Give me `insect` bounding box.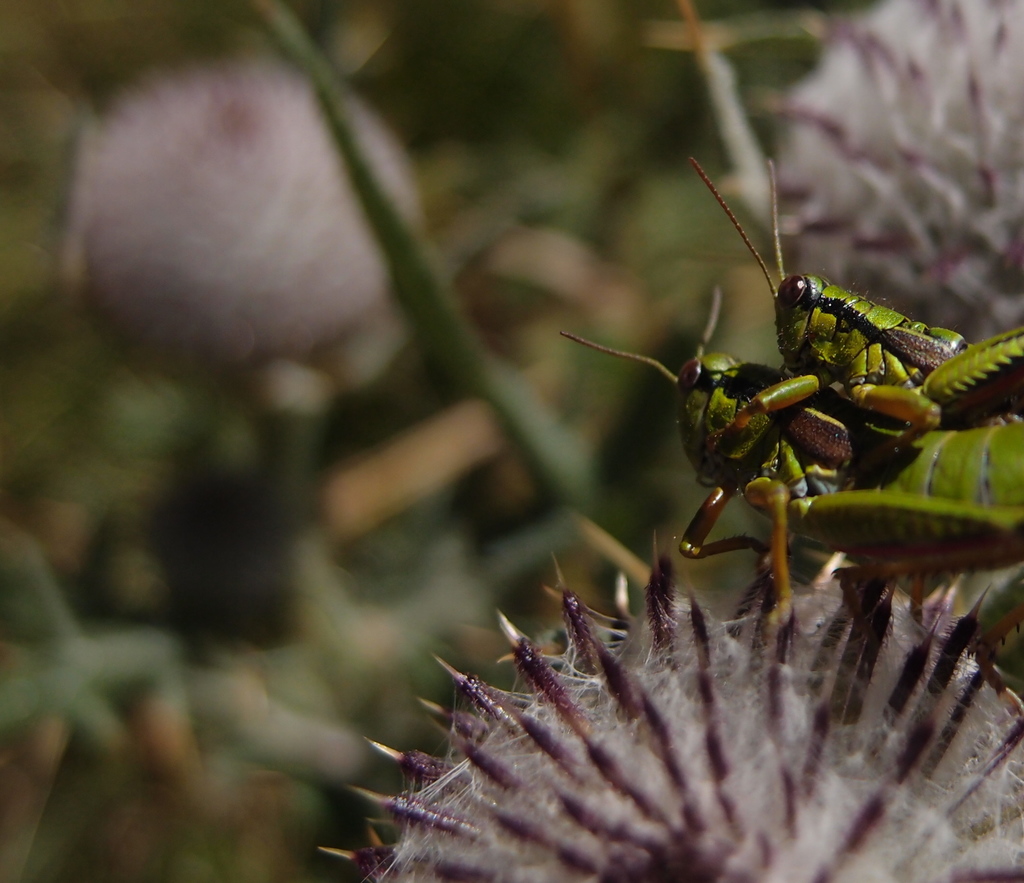
crop(684, 156, 1023, 471).
